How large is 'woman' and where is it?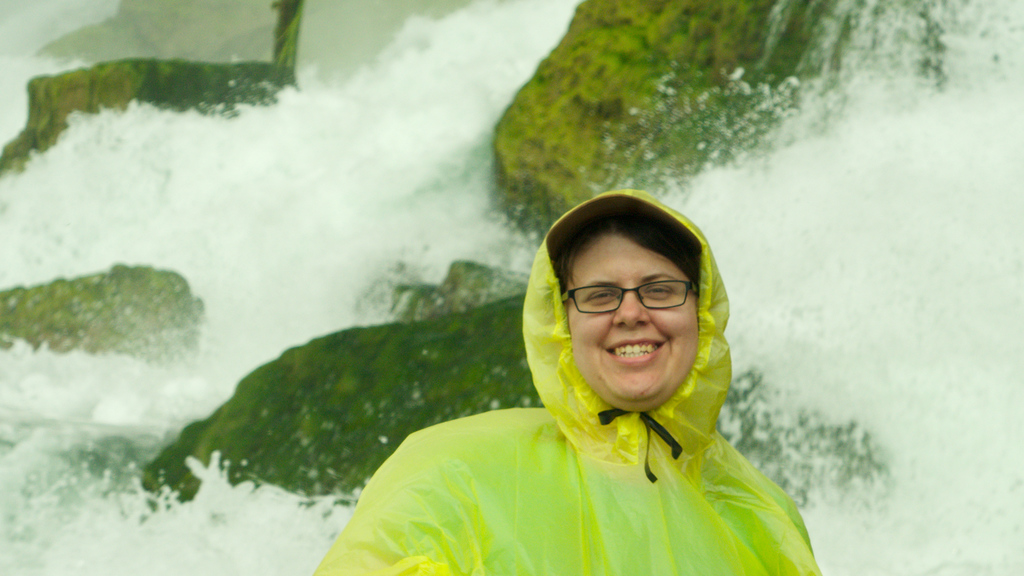
Bounding box: x1=286, y1=188, x2=854, y2=557.
